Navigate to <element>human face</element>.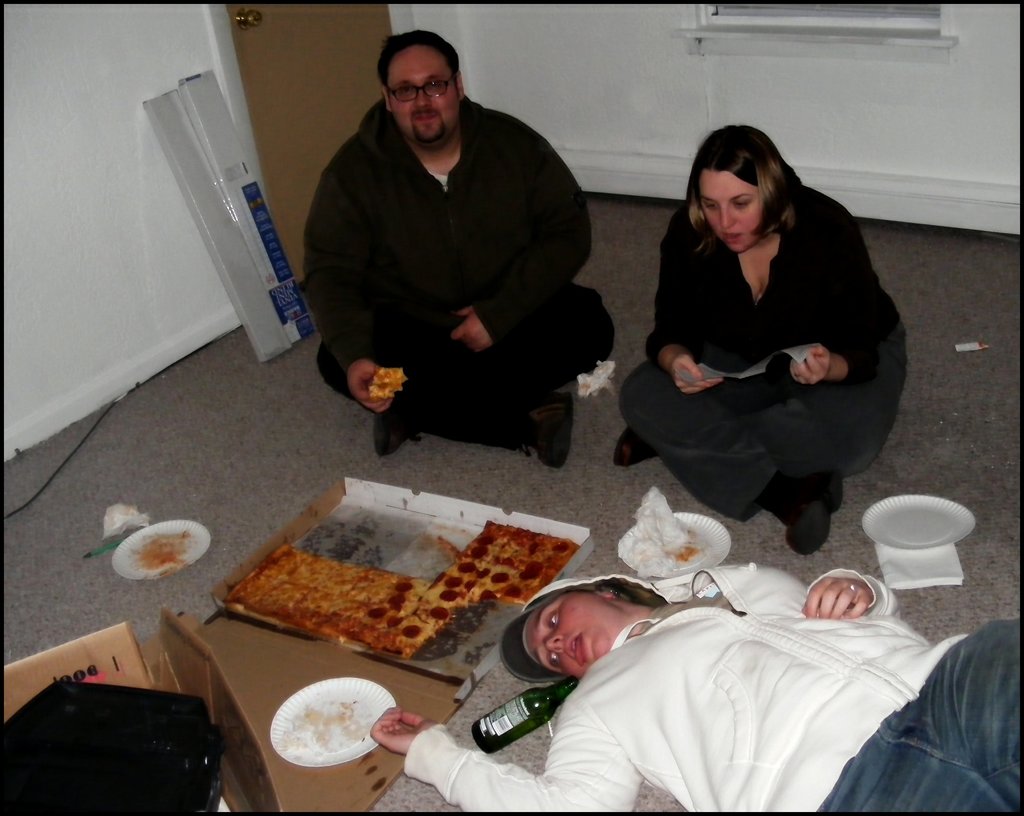
Navigation target: (x1=525, y1=594, x2=622, y2=682).
